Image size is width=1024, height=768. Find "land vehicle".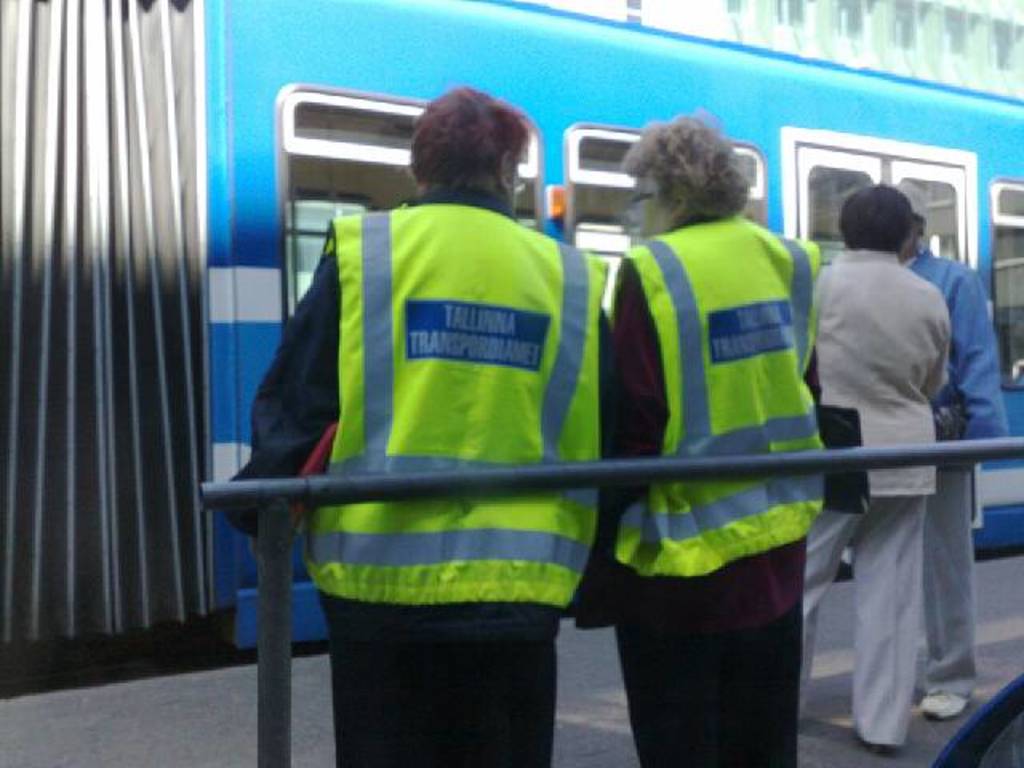
locate(0, 0, 1022, 669).
